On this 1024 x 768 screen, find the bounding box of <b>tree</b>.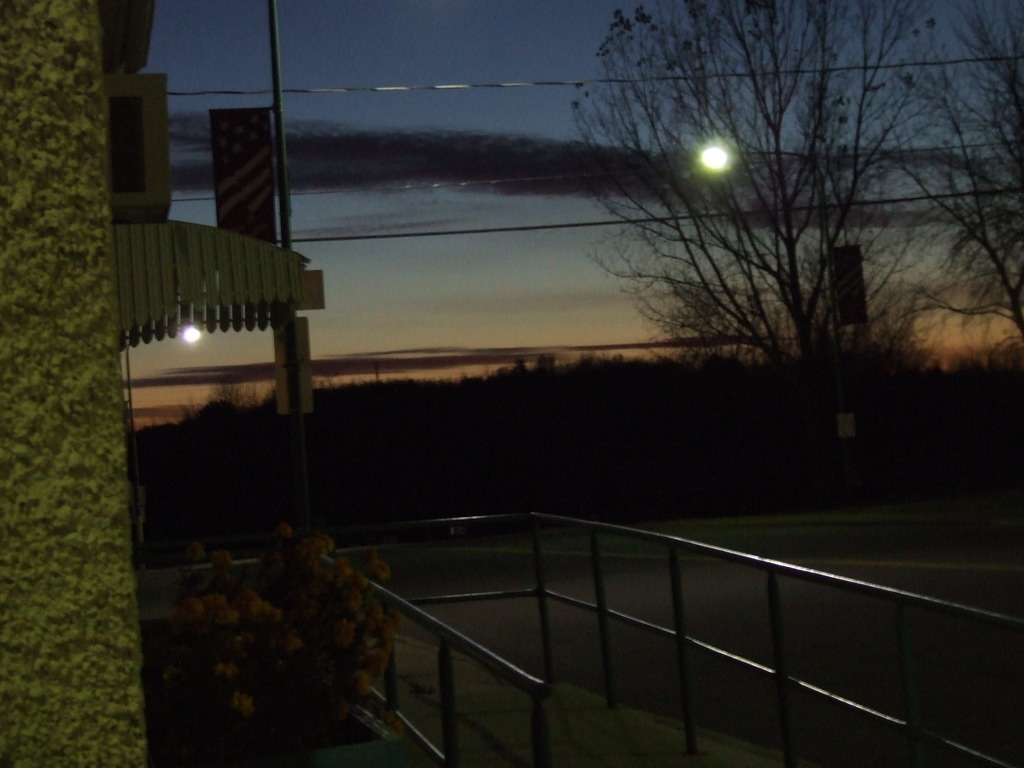
Bounding box: <bbox>894, 8, 1023, 349</bbox>.
